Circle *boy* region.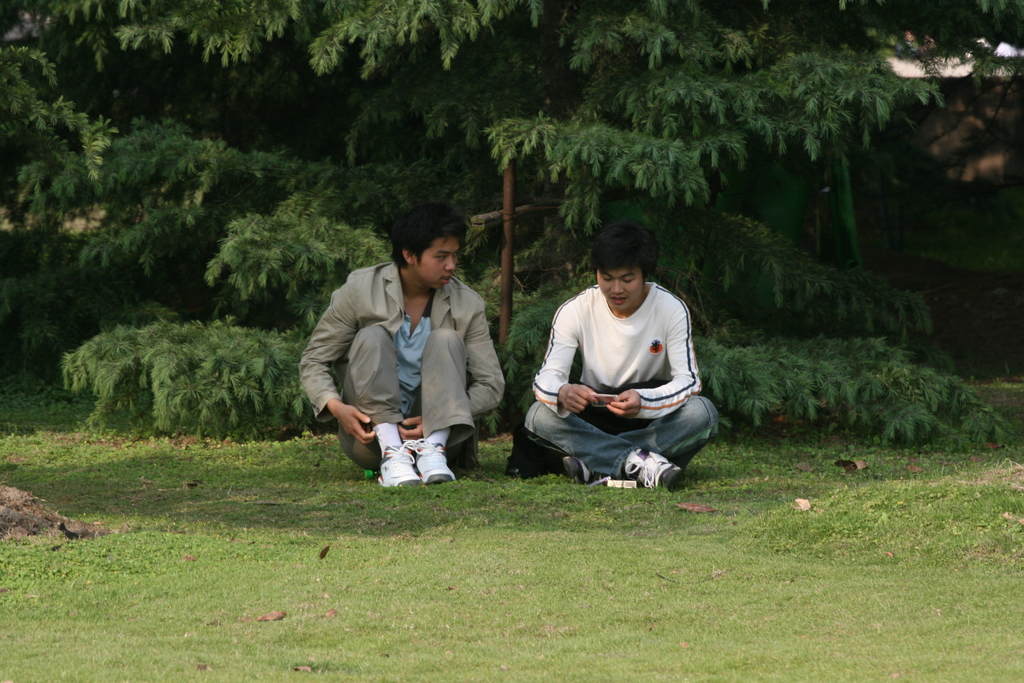
Region: 299/197/512/480.
